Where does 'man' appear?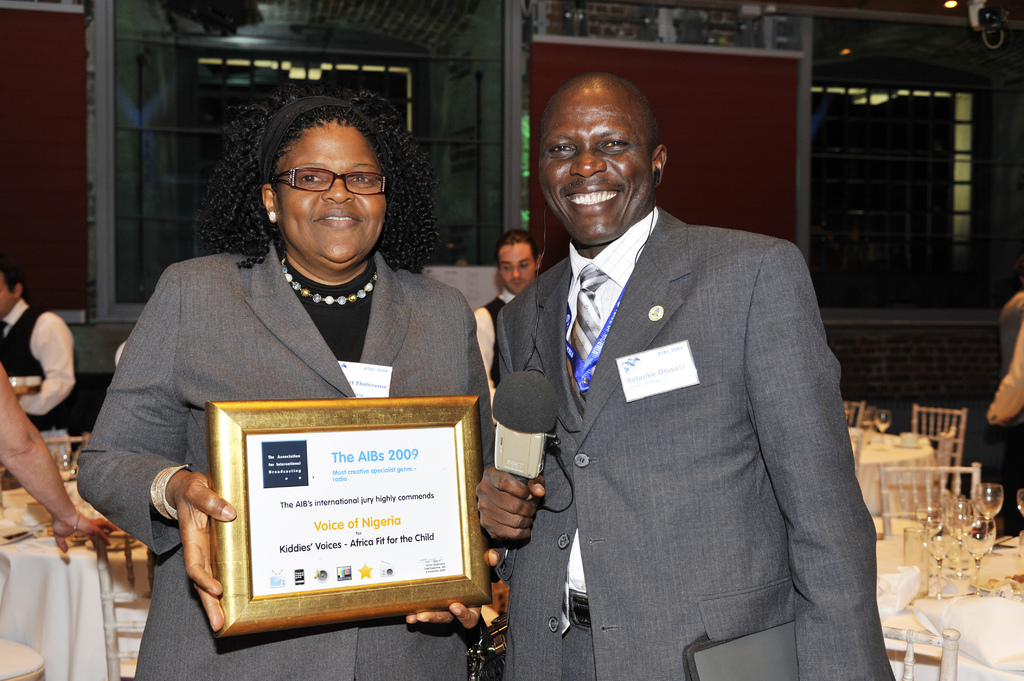
Appears at region(479, 72, 899, 680).
